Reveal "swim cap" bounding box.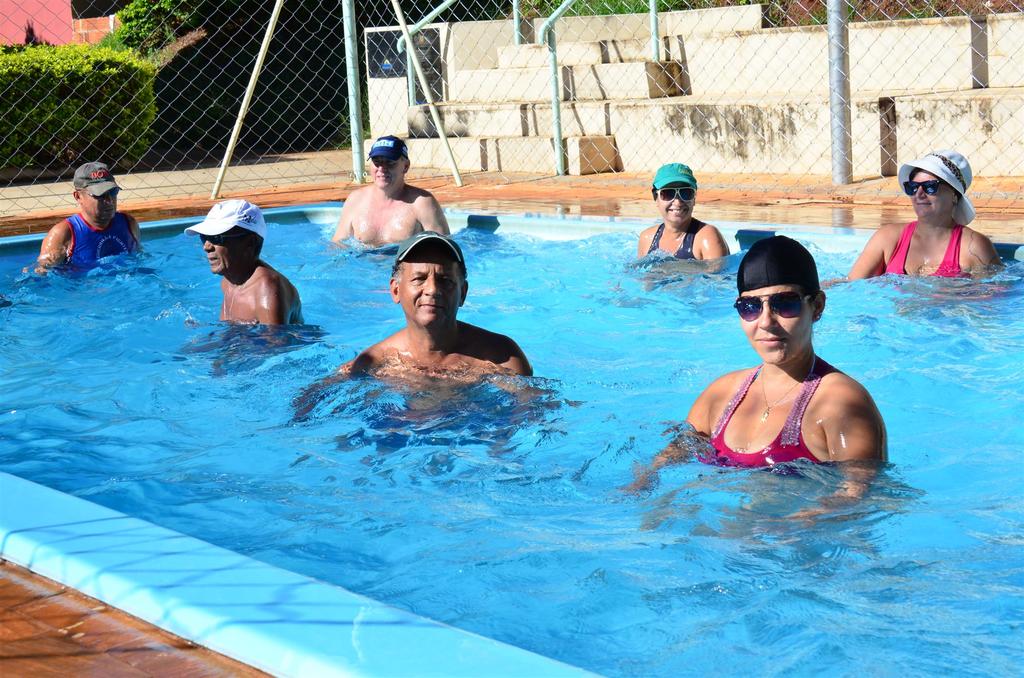
Revealed: 739, 235, 819, 294.
